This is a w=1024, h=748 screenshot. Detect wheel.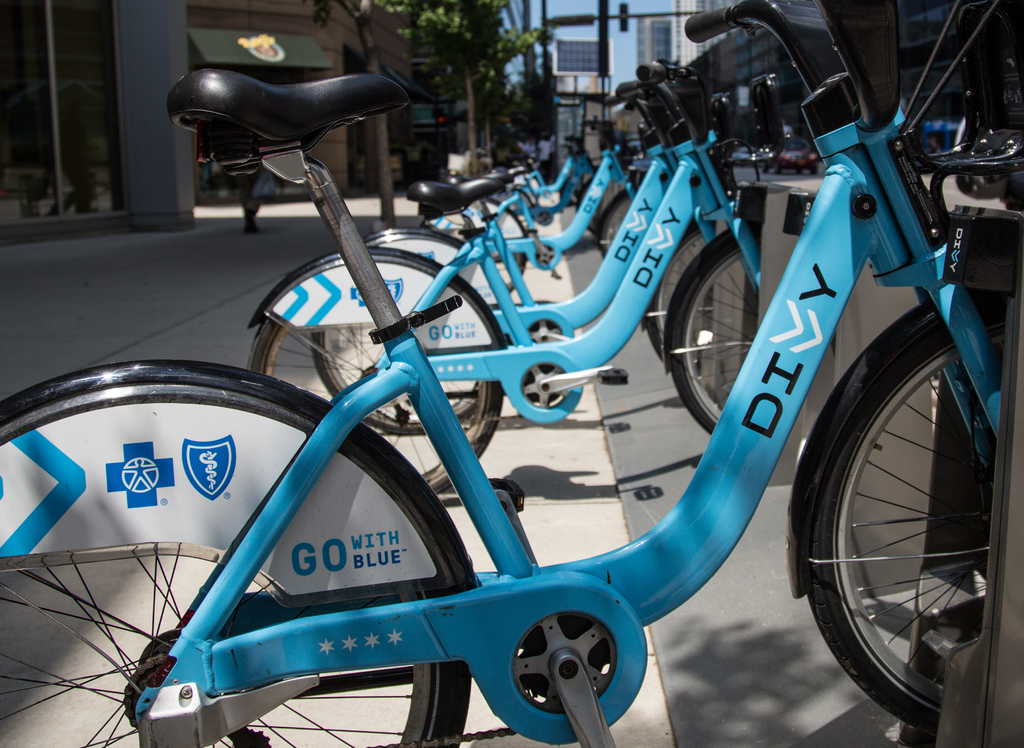
box=[245, 314, 504, 499].
